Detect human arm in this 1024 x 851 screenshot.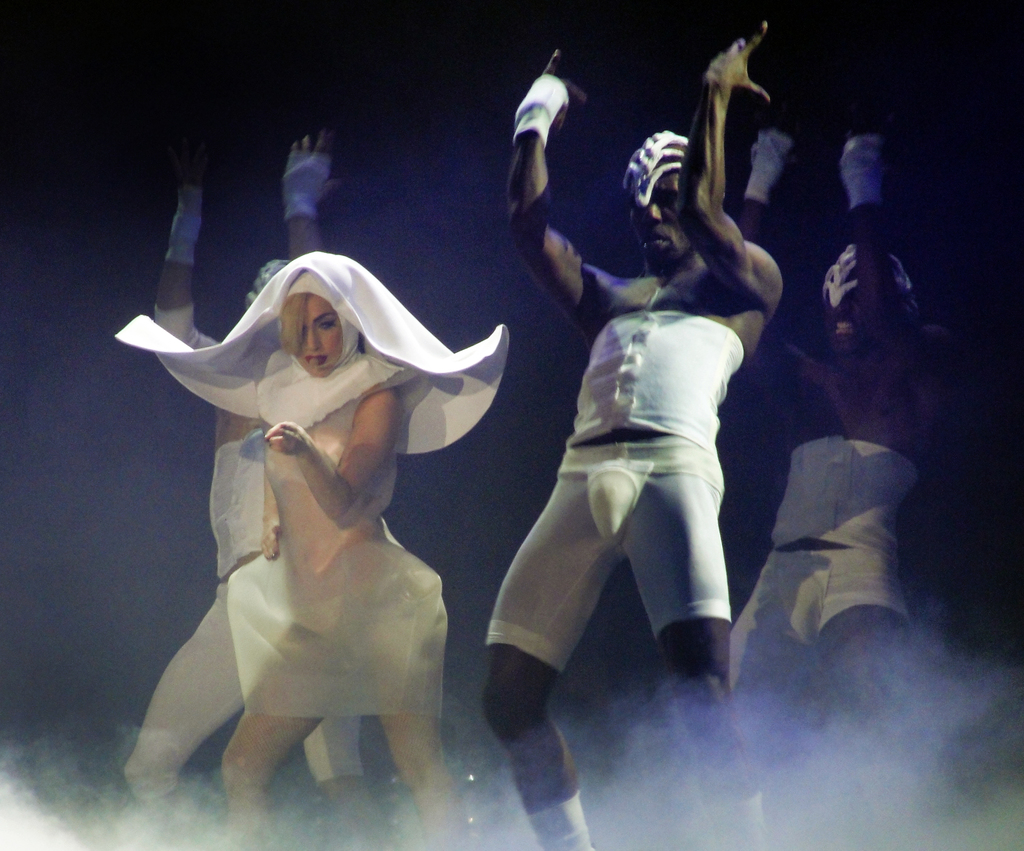
Detection: <box>146,163,246,377</box>.
